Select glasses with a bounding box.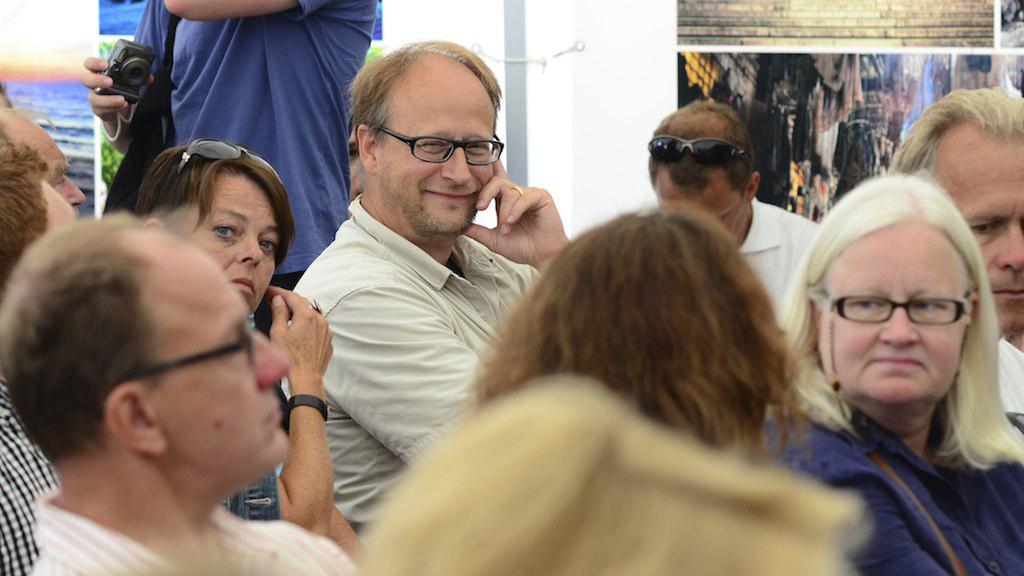
(x1=376, y1=116, x2=506, y2=157).
